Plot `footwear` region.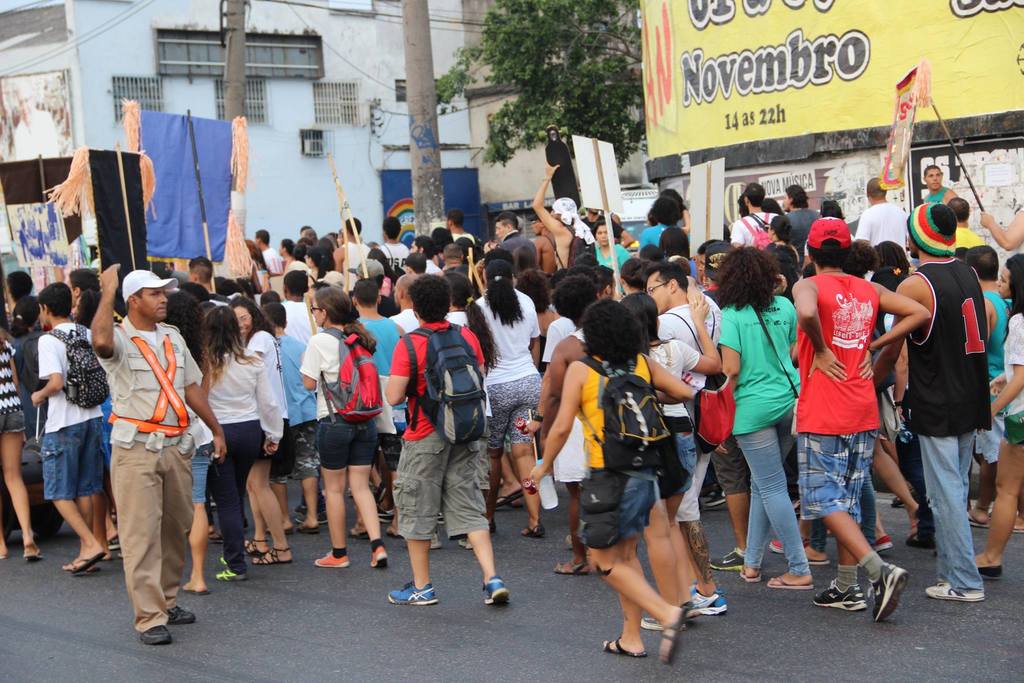
Plotted at <bbox>701, 548, 747, 569</bbox>.
